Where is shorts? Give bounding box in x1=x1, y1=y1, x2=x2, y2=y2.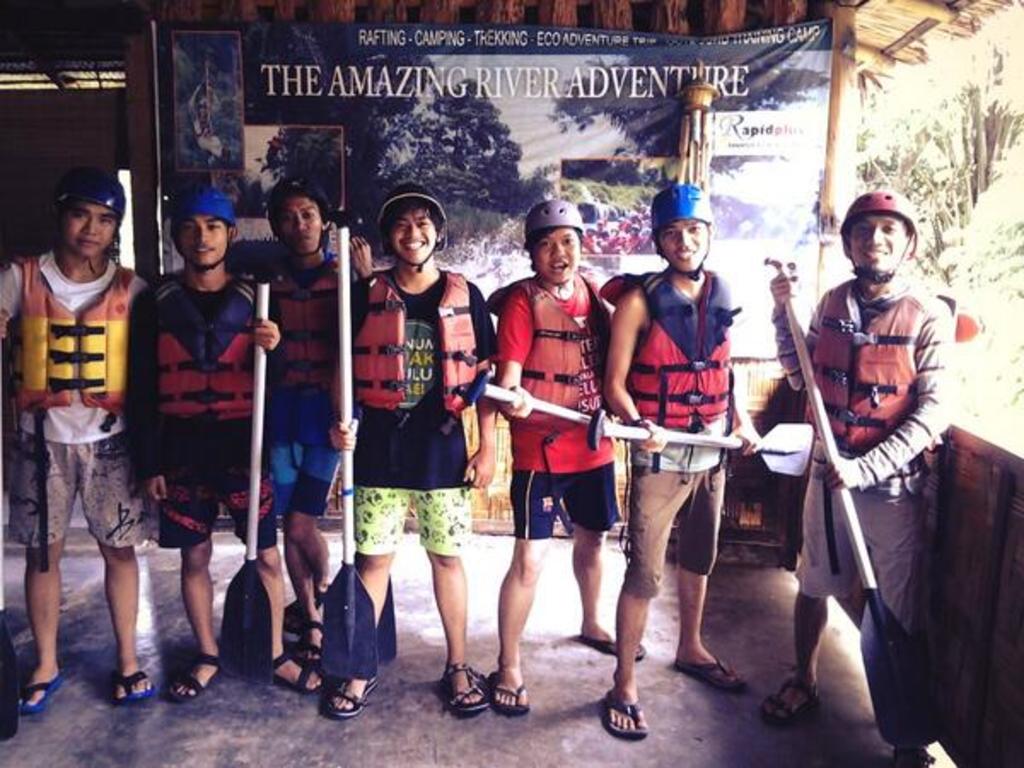
x1=270, y1=408, x2=338, y2=514.
